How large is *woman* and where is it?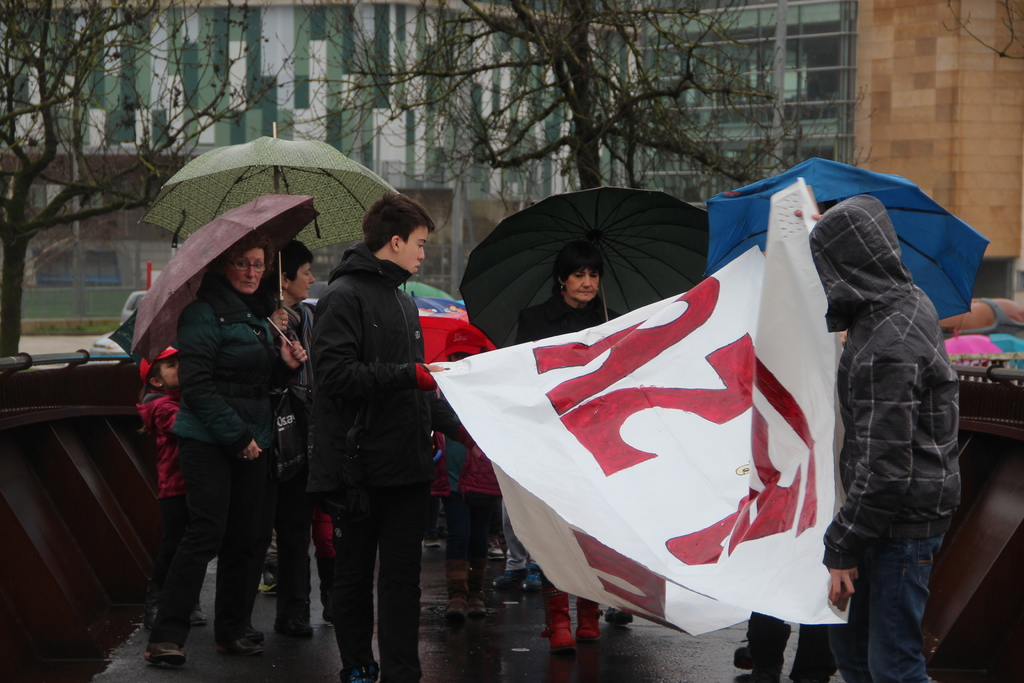
Bounding box: bbox(509, 242, 621, 657).
